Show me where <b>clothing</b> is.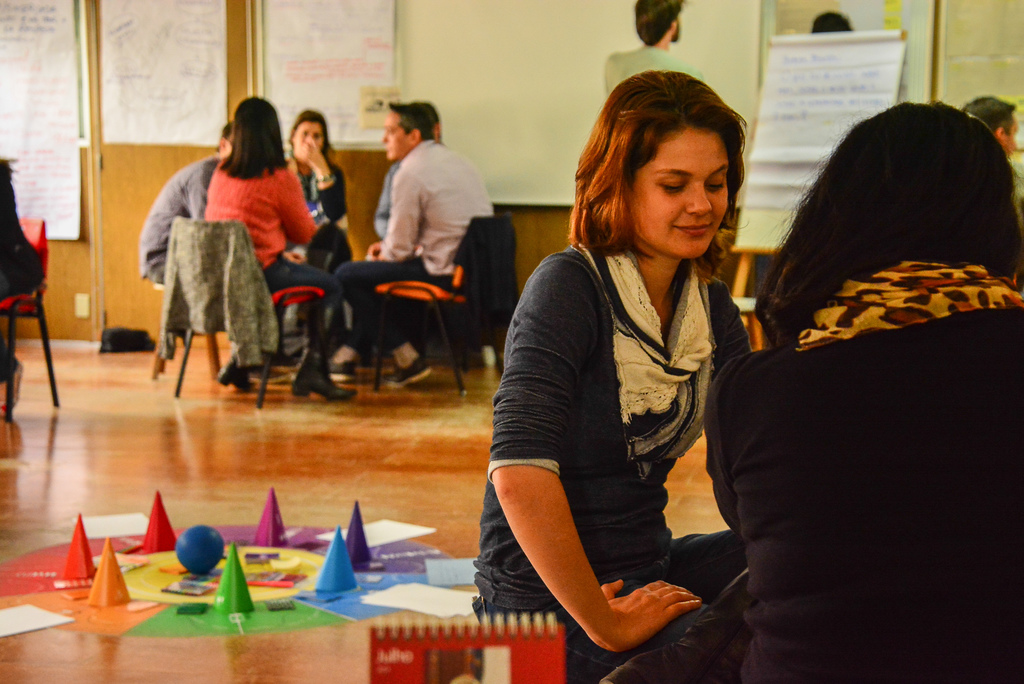
<b>clothing</b> is at <box>0,164,45,381</box>.
